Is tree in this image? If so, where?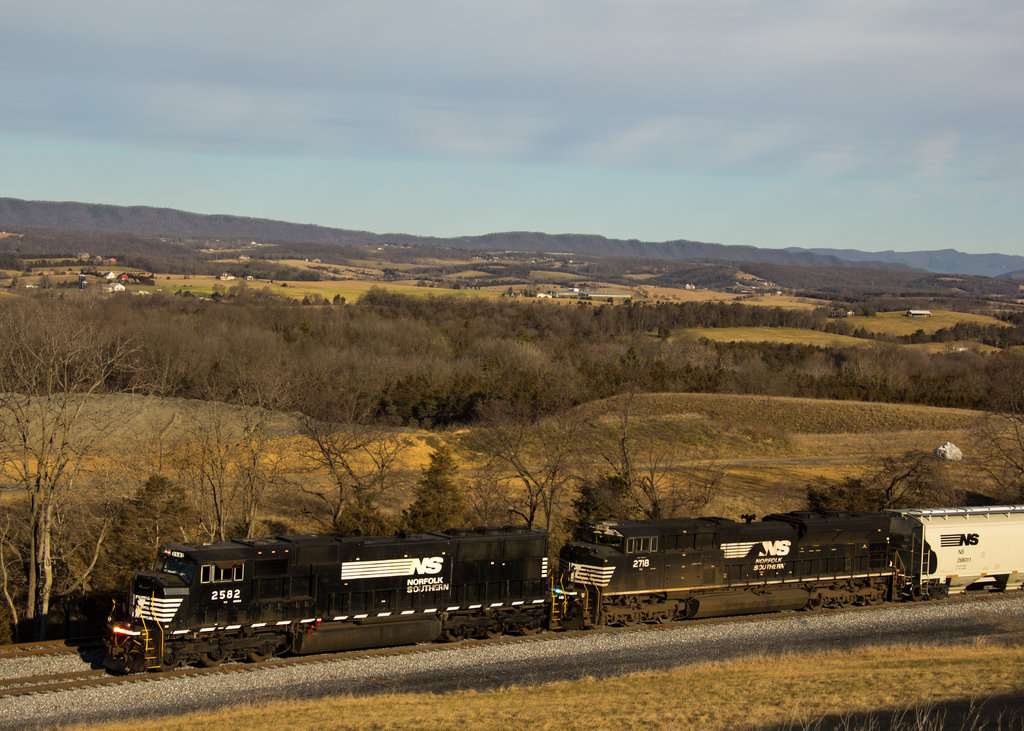
Yes, at 957,402,1023,510.
